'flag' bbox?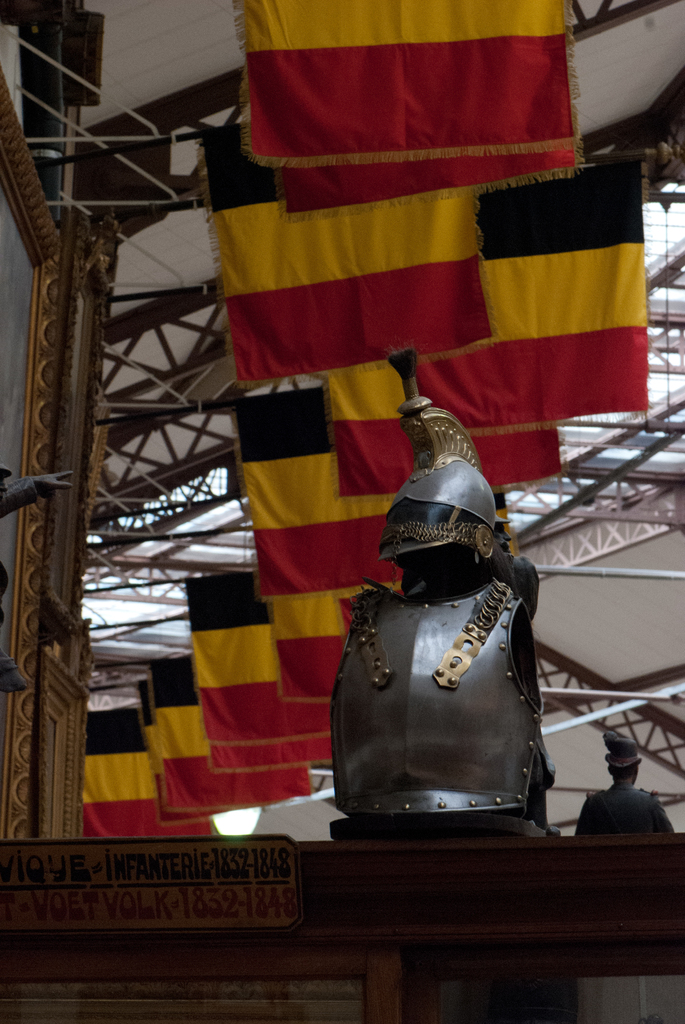
141,650,334,812
